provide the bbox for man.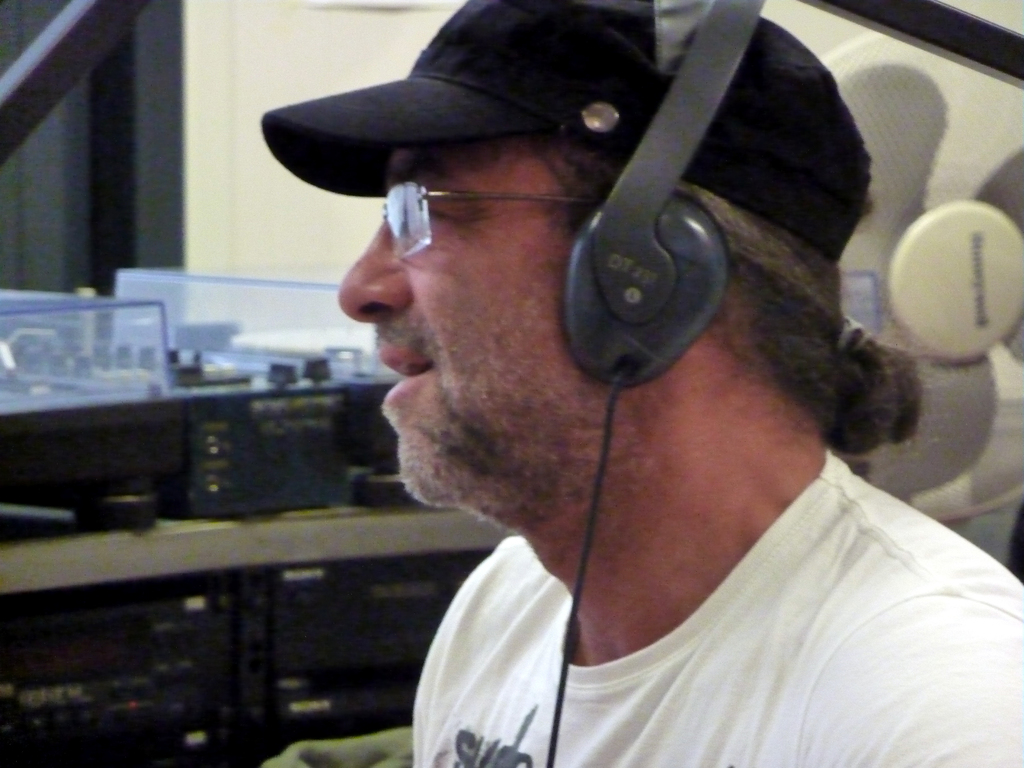
337 0 1023 767.
